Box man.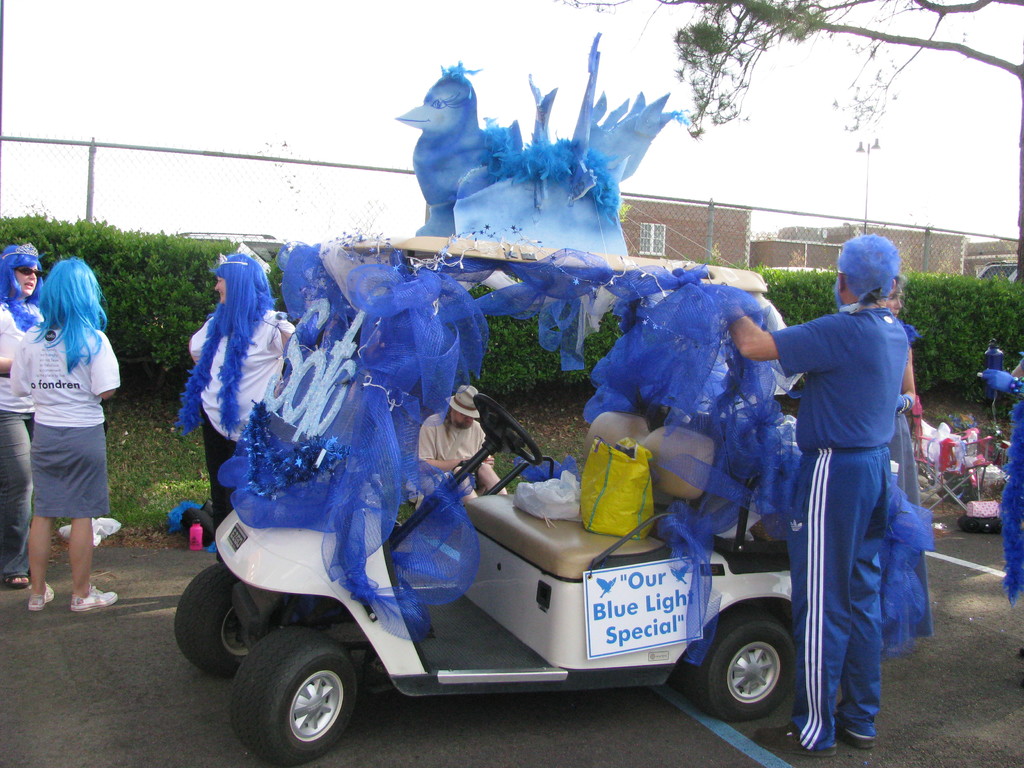
[417,383,506,500].
